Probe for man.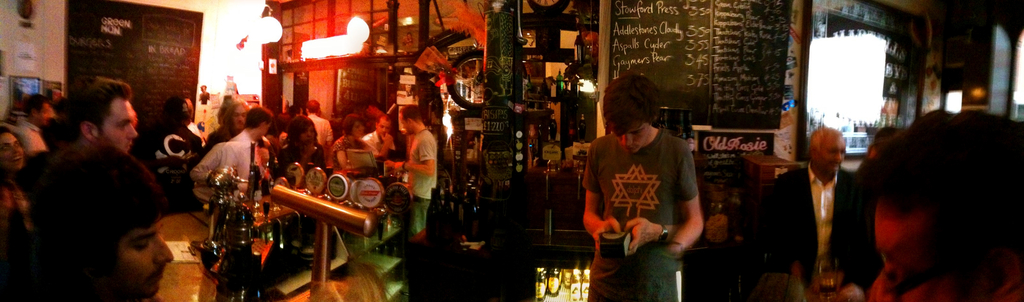
Probe result: 71/75/140/151.
